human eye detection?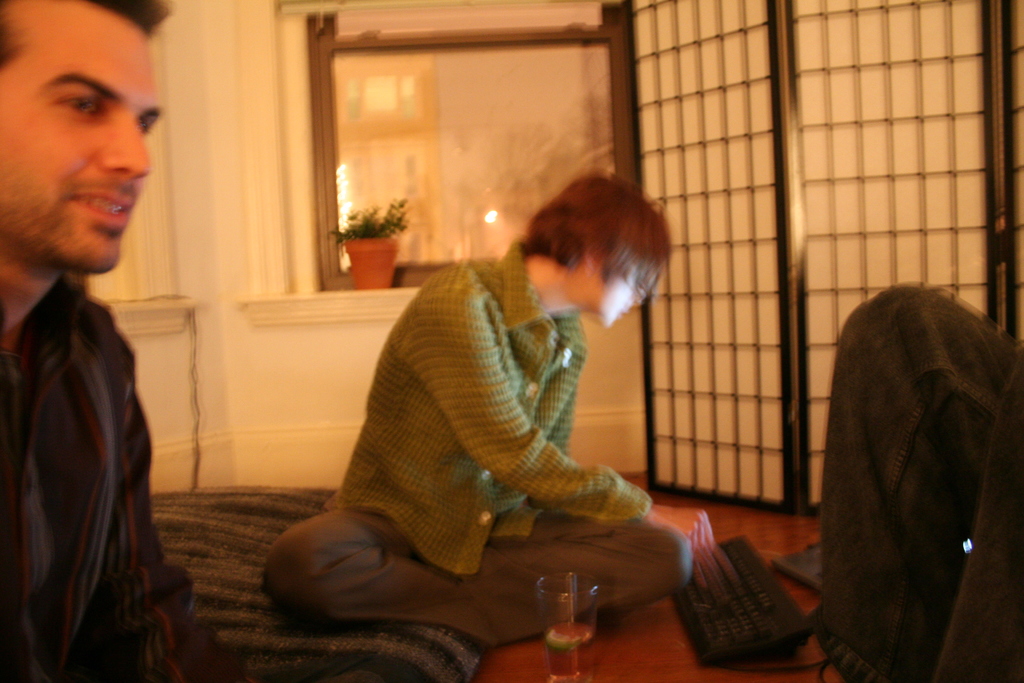
crop(142, 114, 155, 133)
